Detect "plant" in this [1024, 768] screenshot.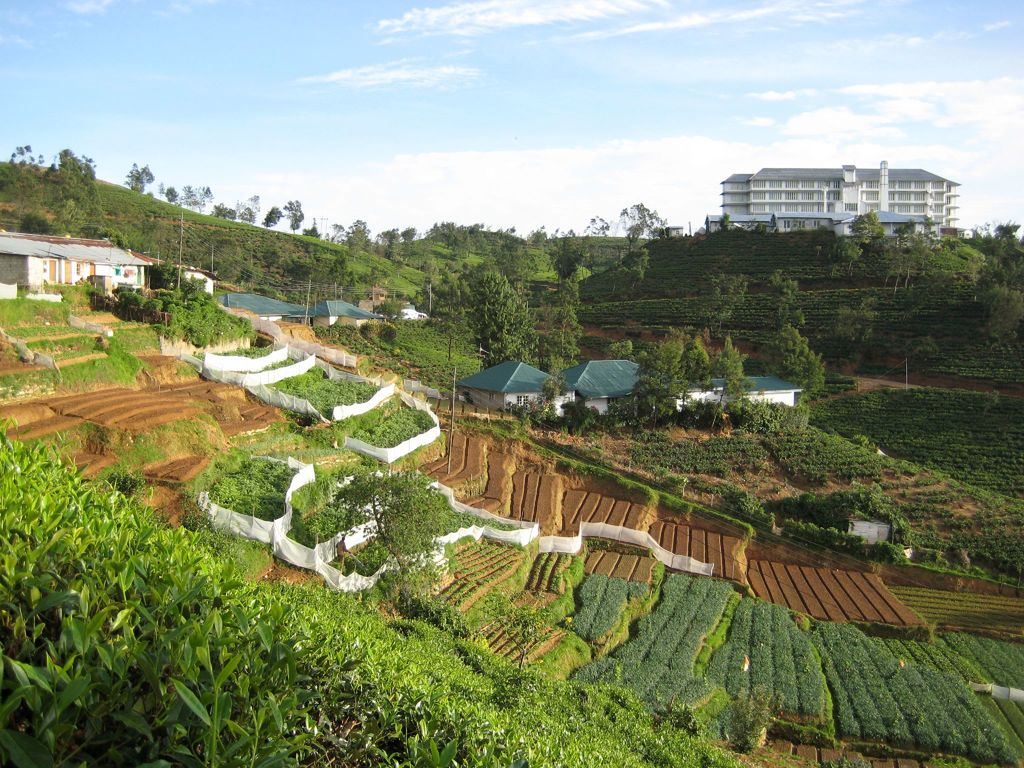
Detection: box(340, 394, 429, 451).
